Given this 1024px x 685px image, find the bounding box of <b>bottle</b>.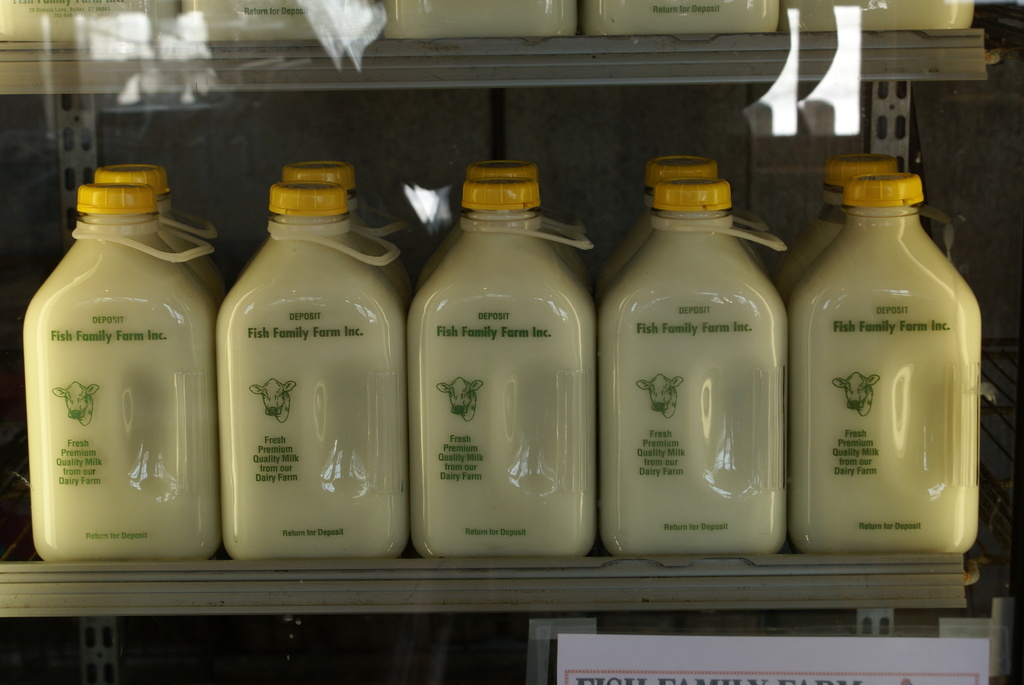
(x1=776, y1=150, x2=952, y2=292).
